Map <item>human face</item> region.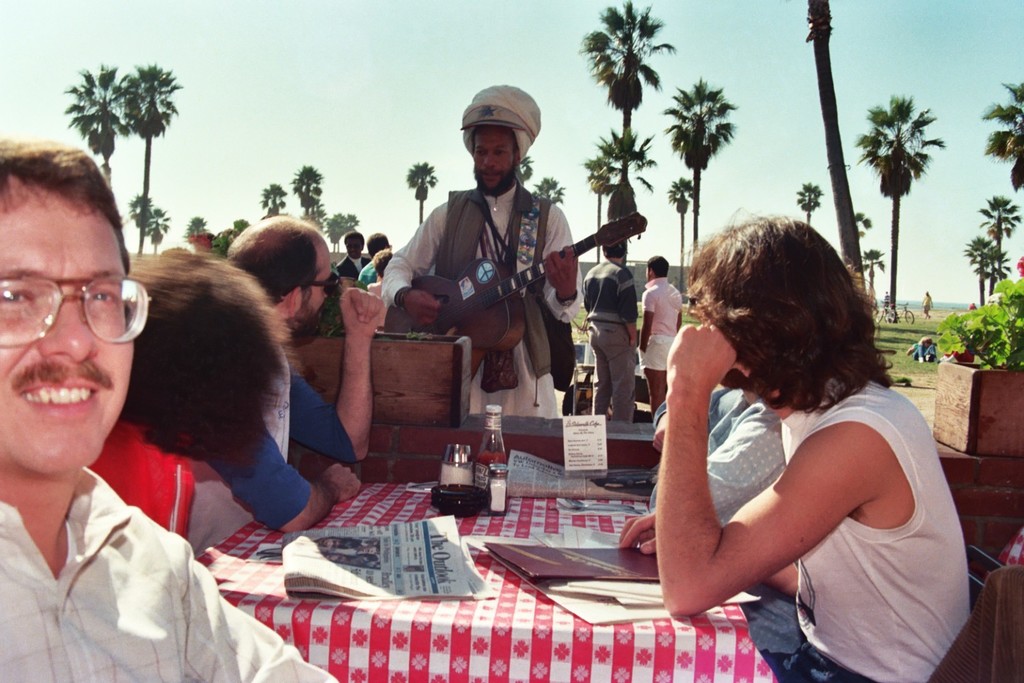
Mapped to region(300, 238, 335, 327).
